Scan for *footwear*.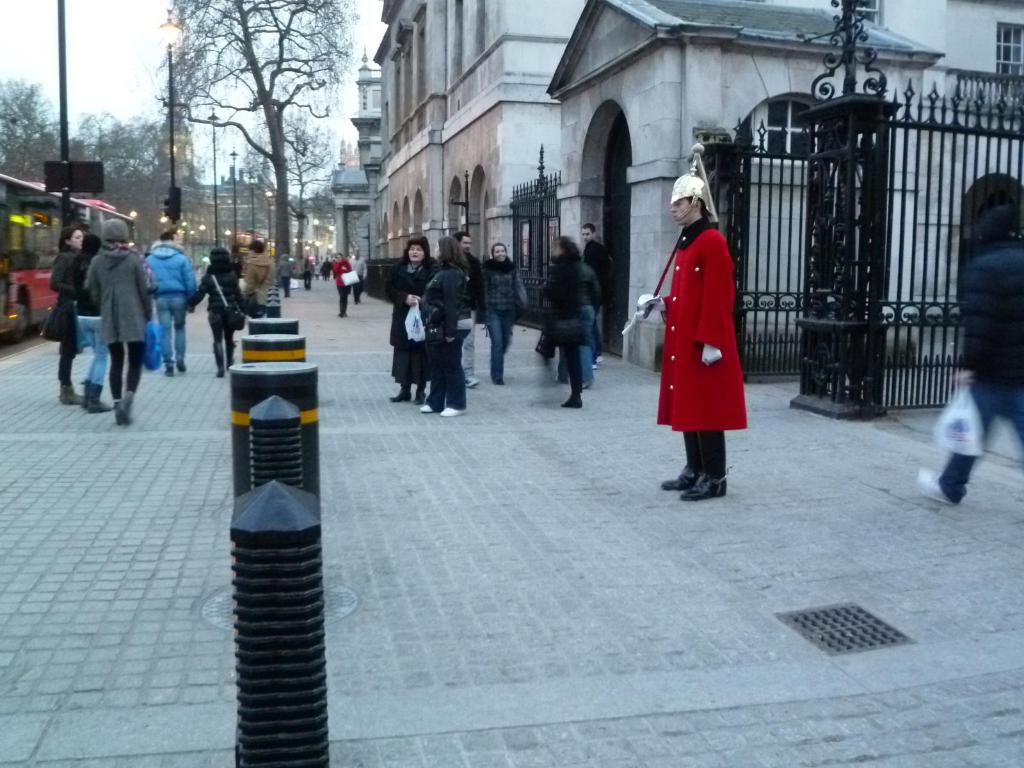
Scan result: x1=660, y1=461, x2=730, y2=499.
